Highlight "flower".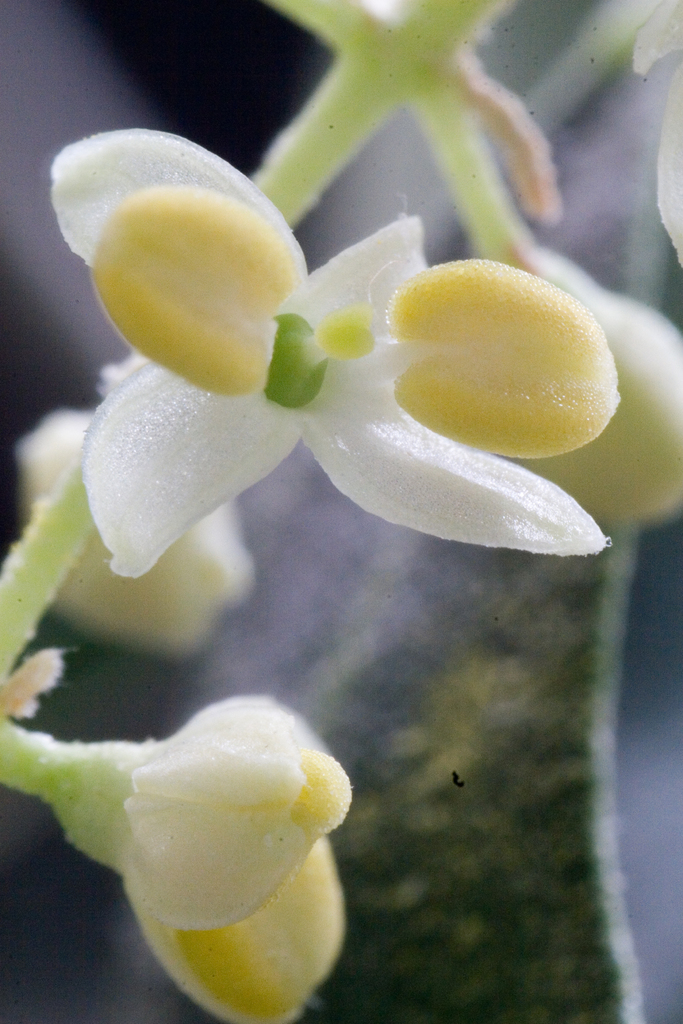
Highlighted region: Rect(56, 691, 347, 1023).
